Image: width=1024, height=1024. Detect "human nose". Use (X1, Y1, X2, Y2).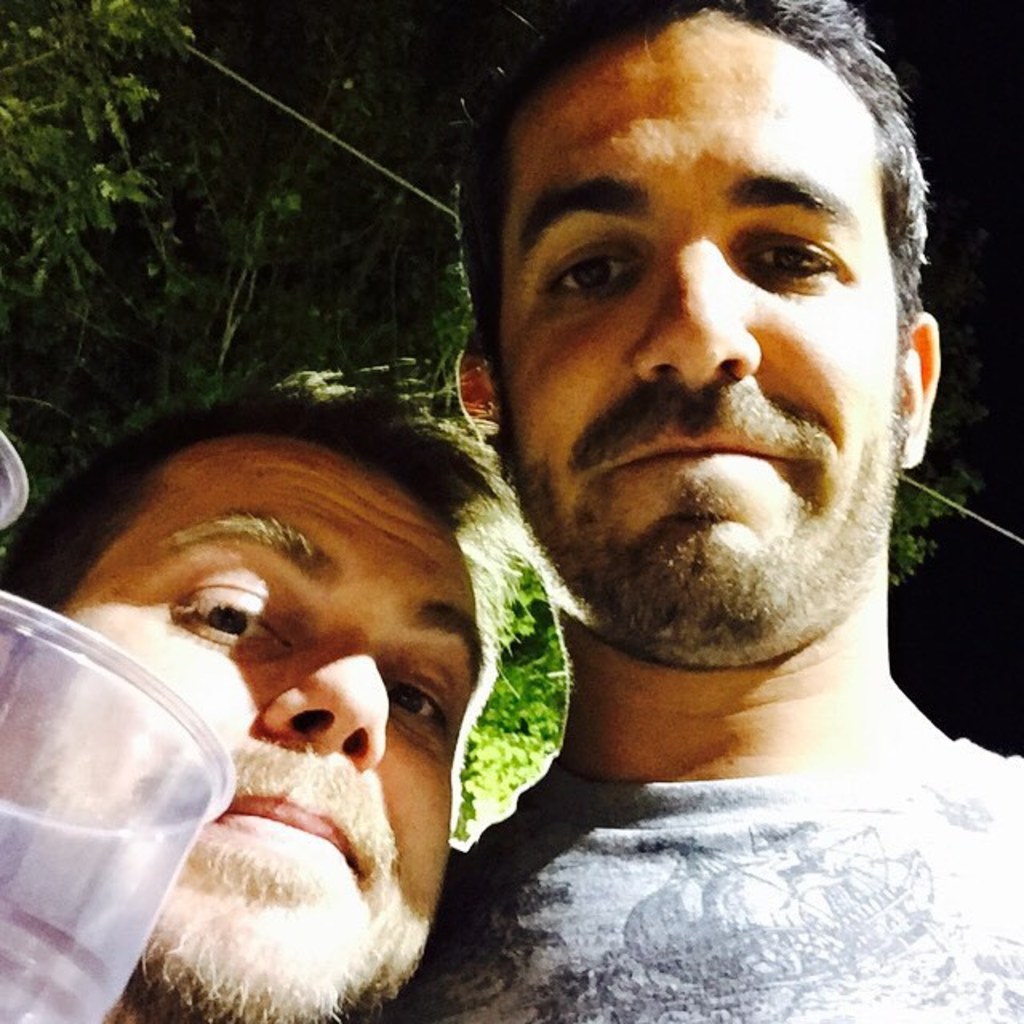
(261, 643, 389, 774).
